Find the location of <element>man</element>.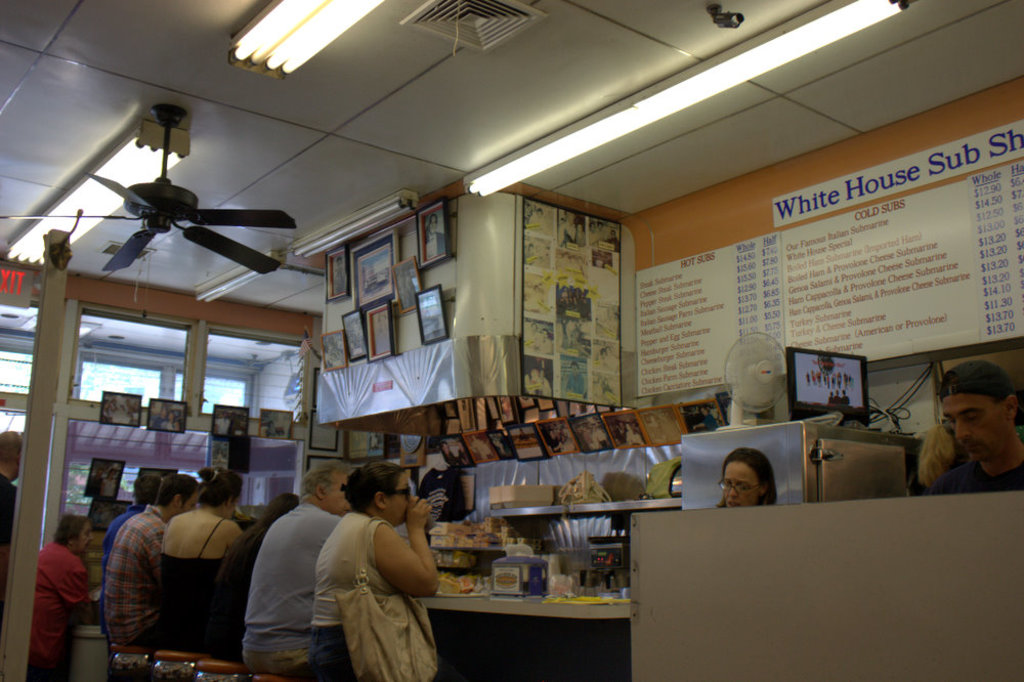
Location: pyautogui.locateOnScreen(242, 464, 349, 674).
